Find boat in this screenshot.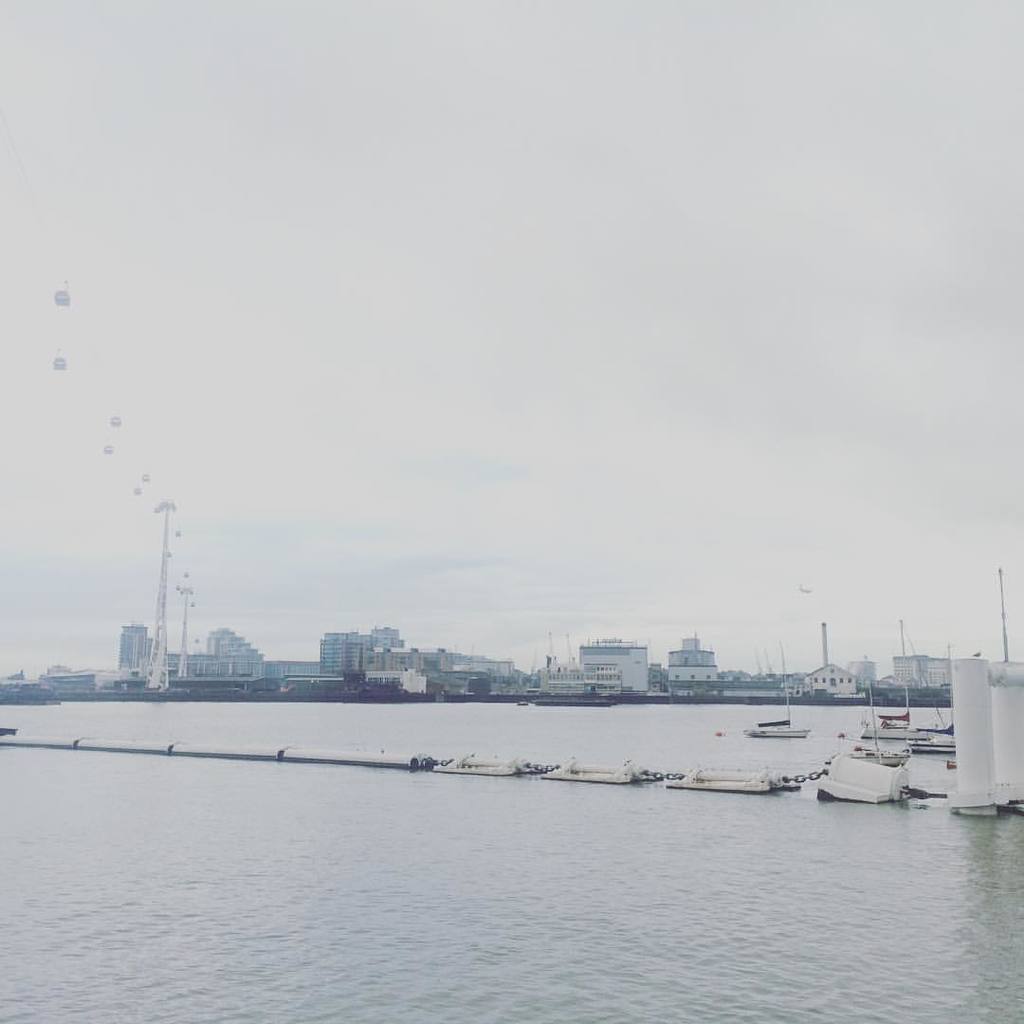
The bounding box for boat is crop(853, 708, 926, 749).
